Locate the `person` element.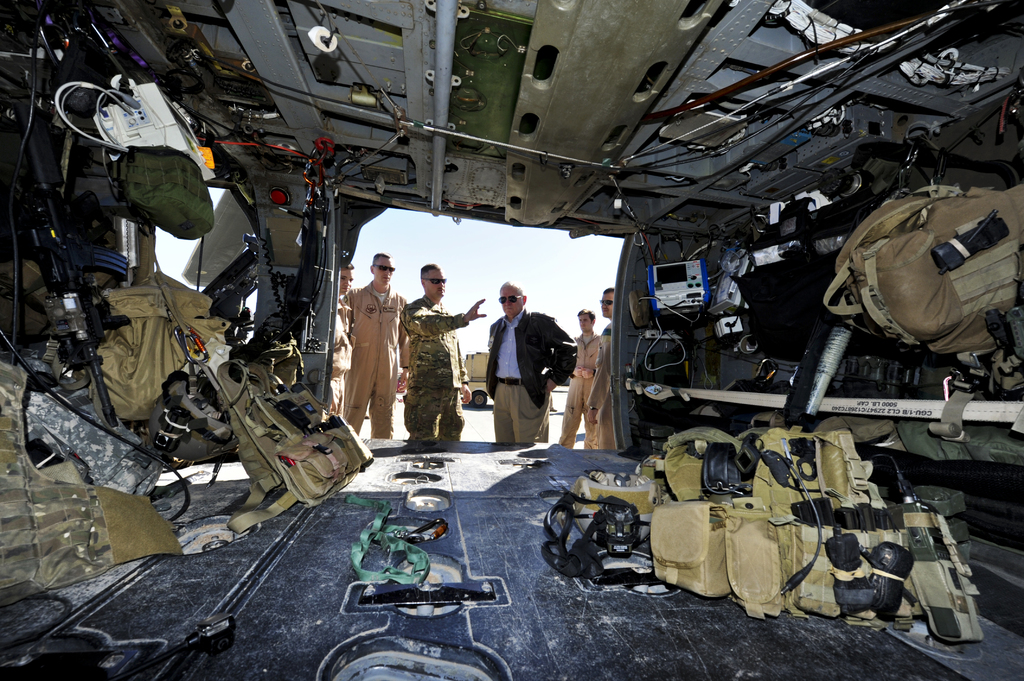
Element bbox: l=399, t=262, r=468, b=460.
